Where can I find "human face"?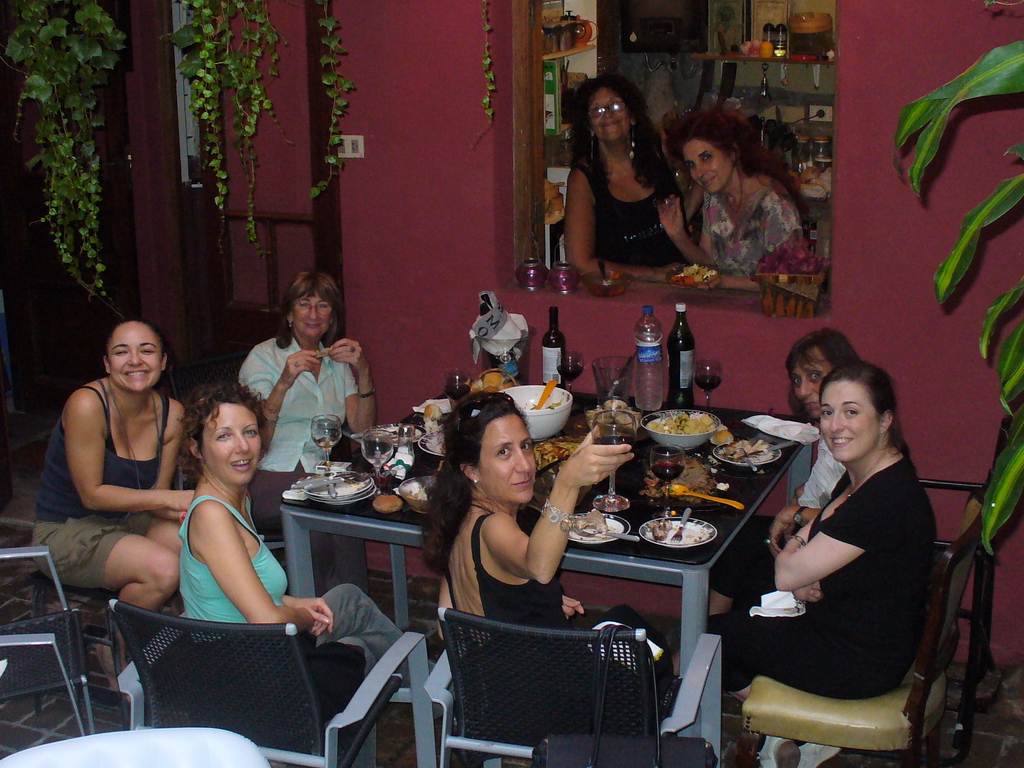
You can find it at bbox=[680, 138, 733, 196].
